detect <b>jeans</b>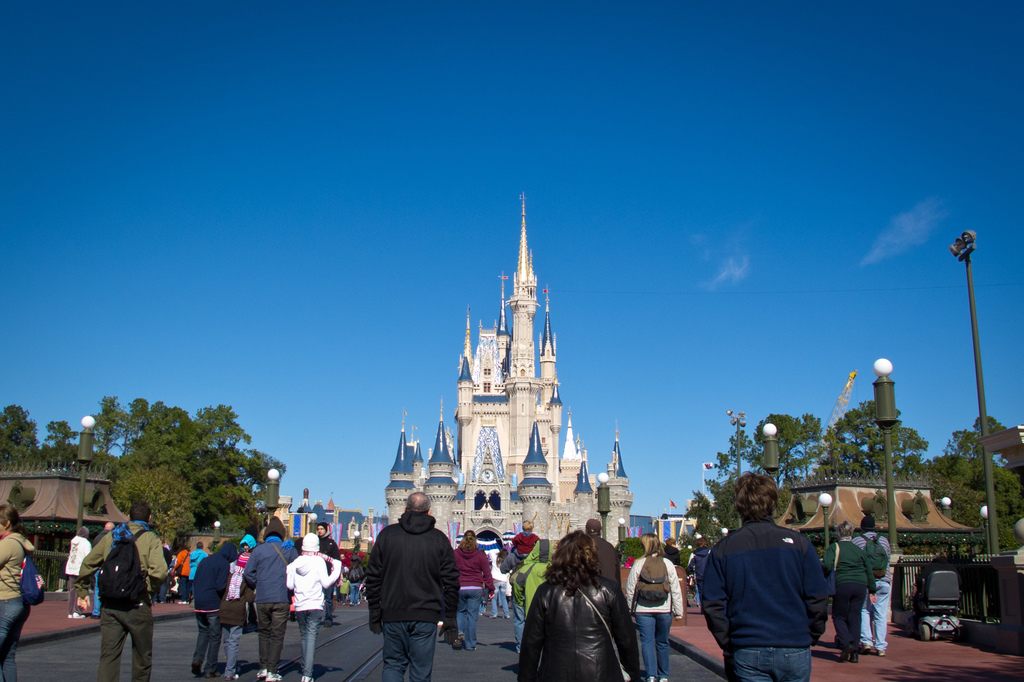
374, 624, 440, 681
